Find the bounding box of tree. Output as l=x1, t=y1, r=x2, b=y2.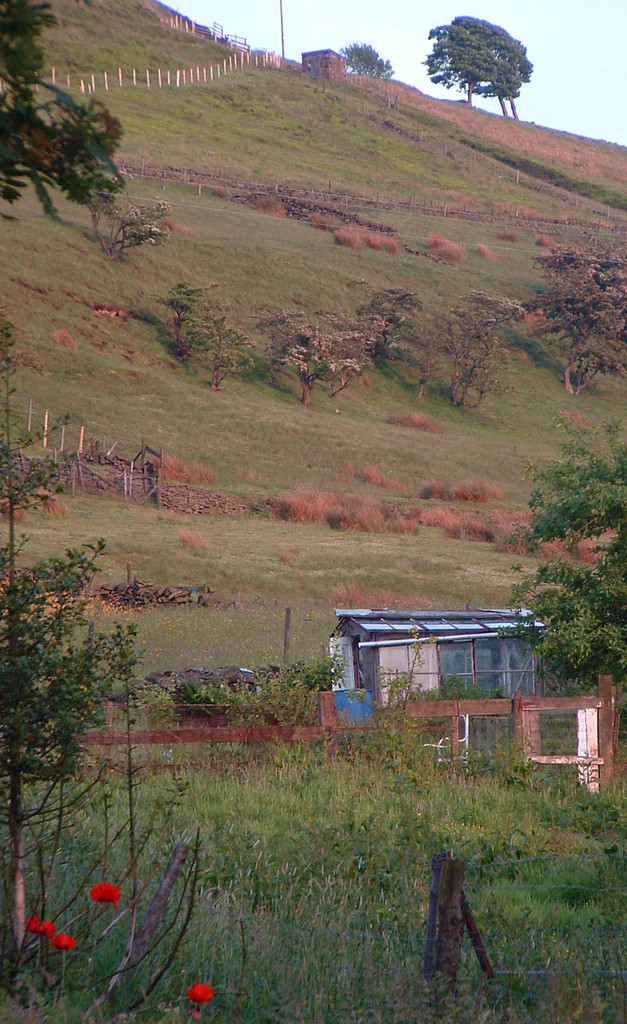
l=336, t=32, r=393, b=74.
